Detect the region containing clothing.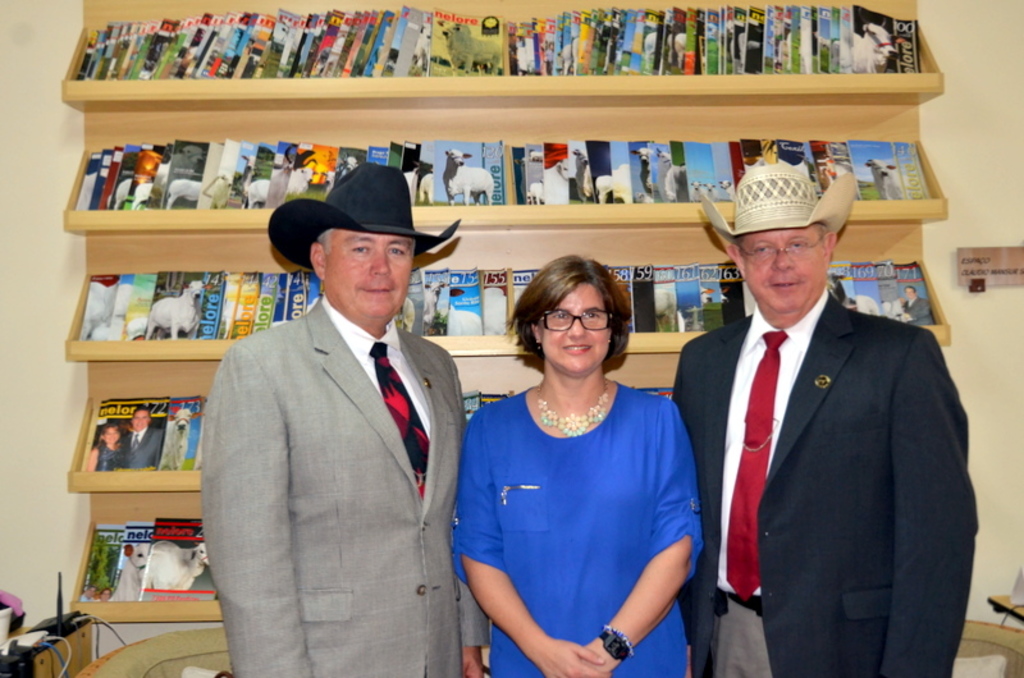
671:301:980:677.
